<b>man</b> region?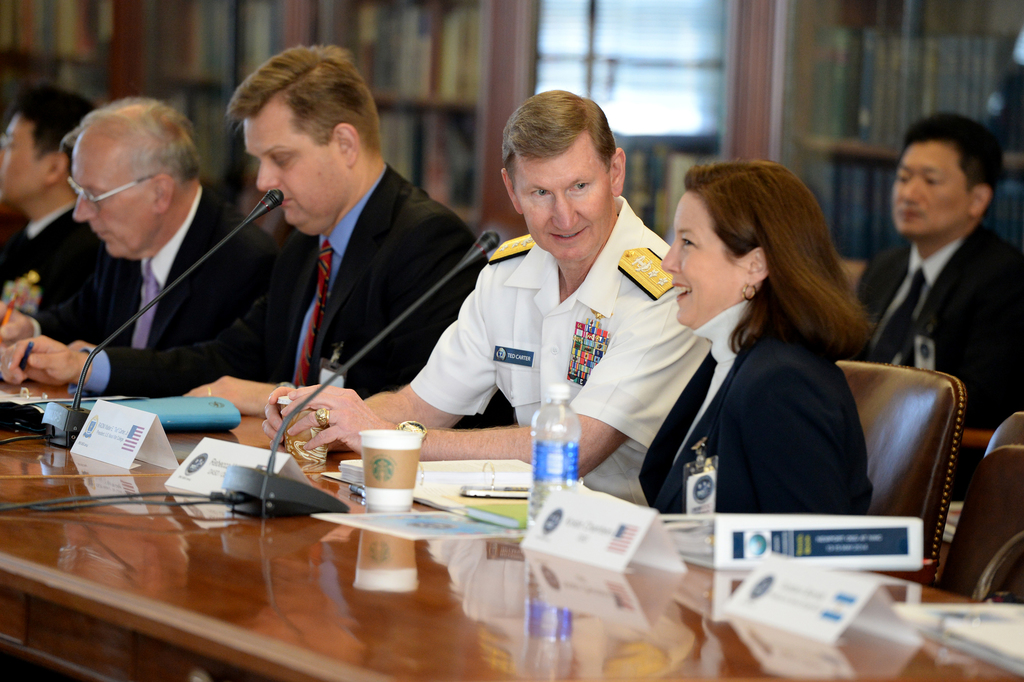
bbox=(860, 115, 1022, 430)
